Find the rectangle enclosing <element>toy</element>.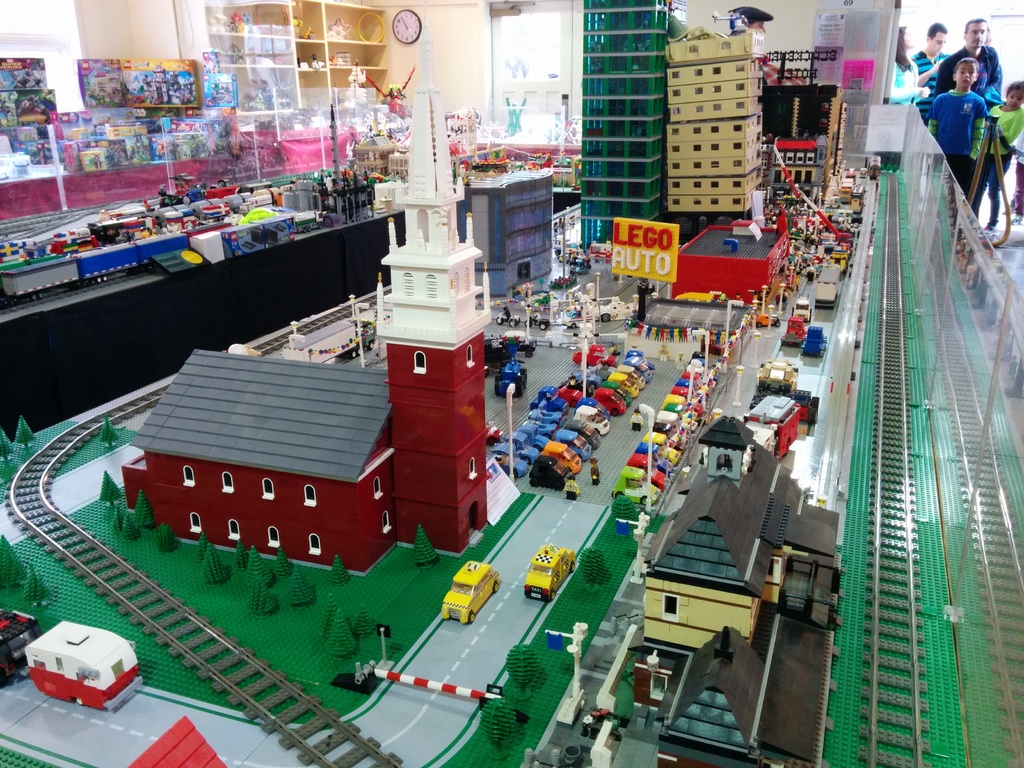
[x1=582, y1=292, x2=627, y2=326].
